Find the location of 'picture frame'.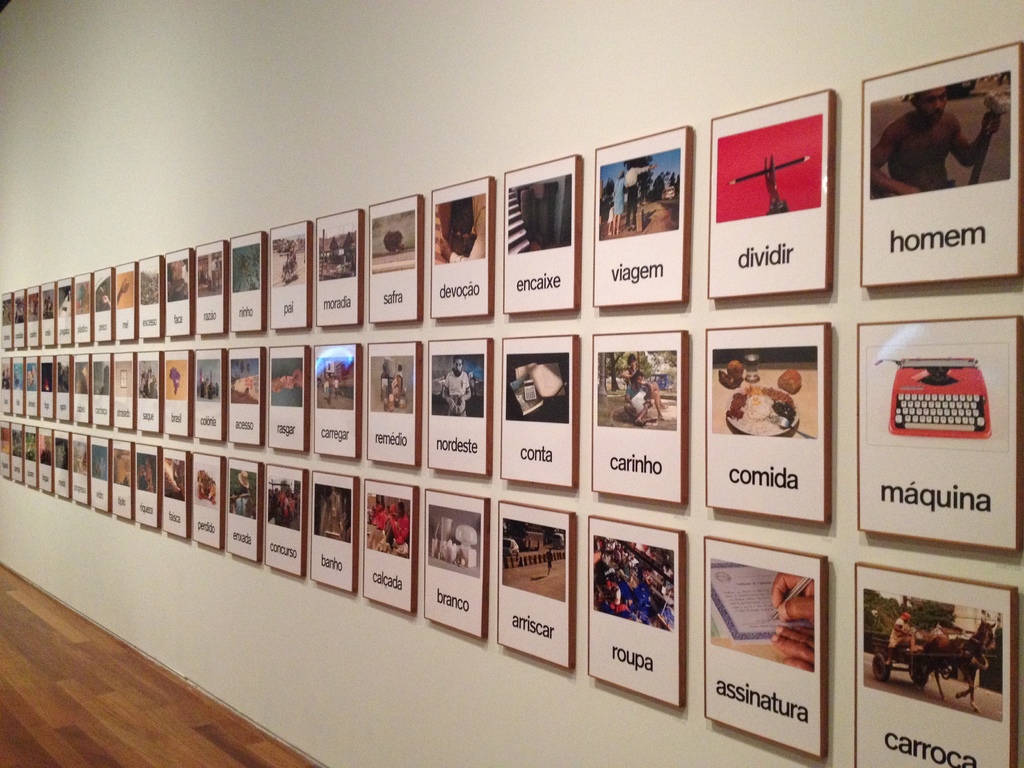
Location: 495, 329, 580, 493.
